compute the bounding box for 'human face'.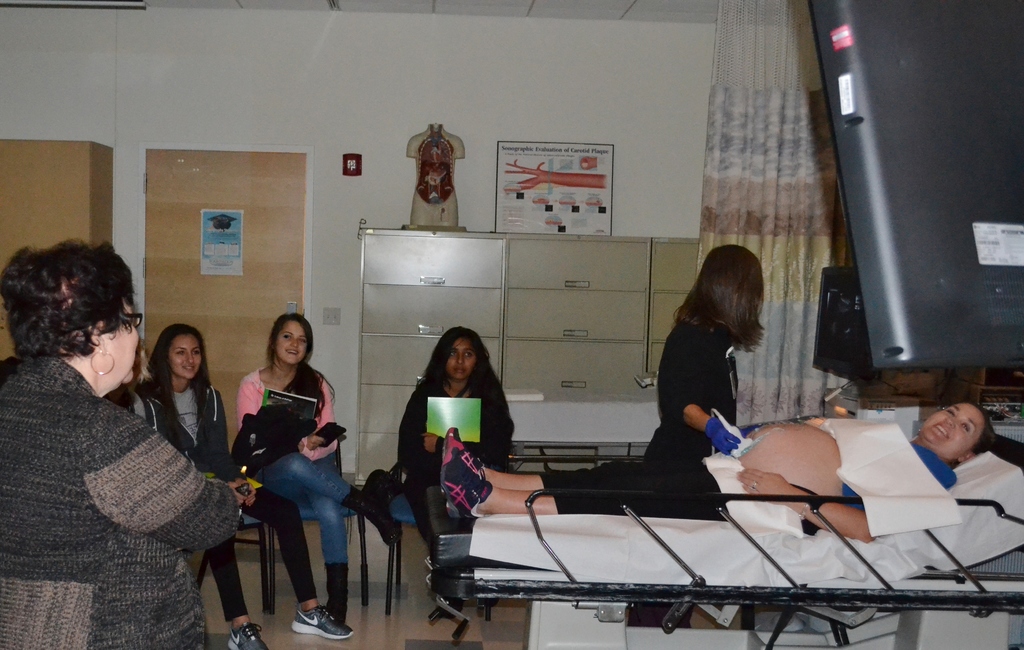
[166, 333, 201, 383].
